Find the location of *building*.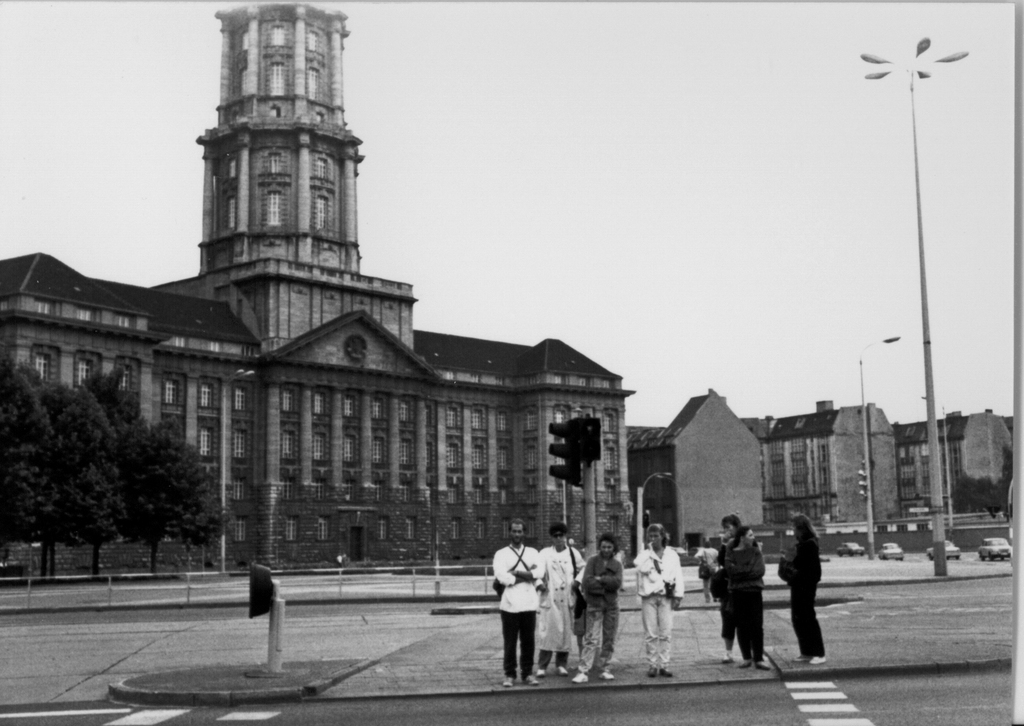
Location: [left=0, top=0, right=631, bottom=570].
